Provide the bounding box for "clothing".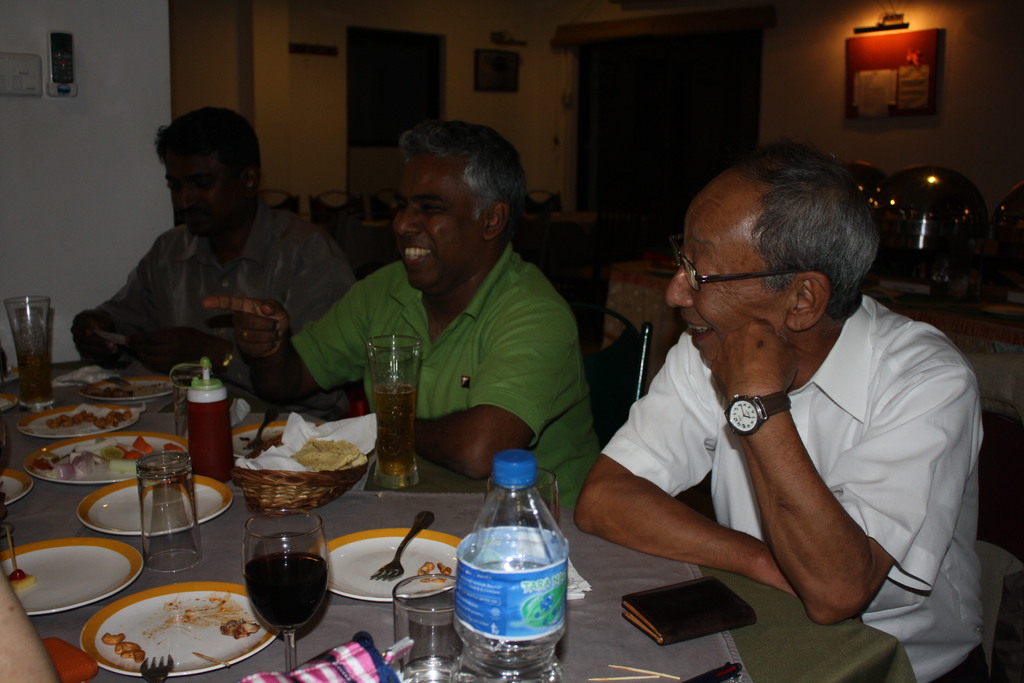
{"left": 267, "top": 242, "right": 638, "bottom": 522}.
